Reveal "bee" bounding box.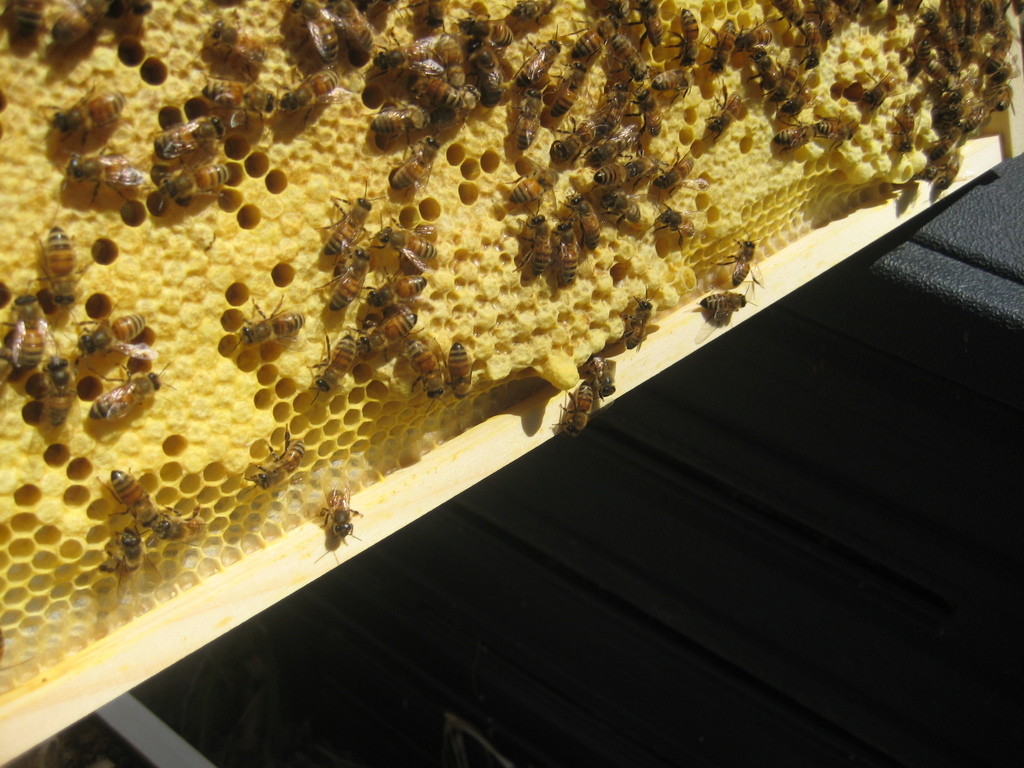
Revealed: box(650, 200, 701, 261).
